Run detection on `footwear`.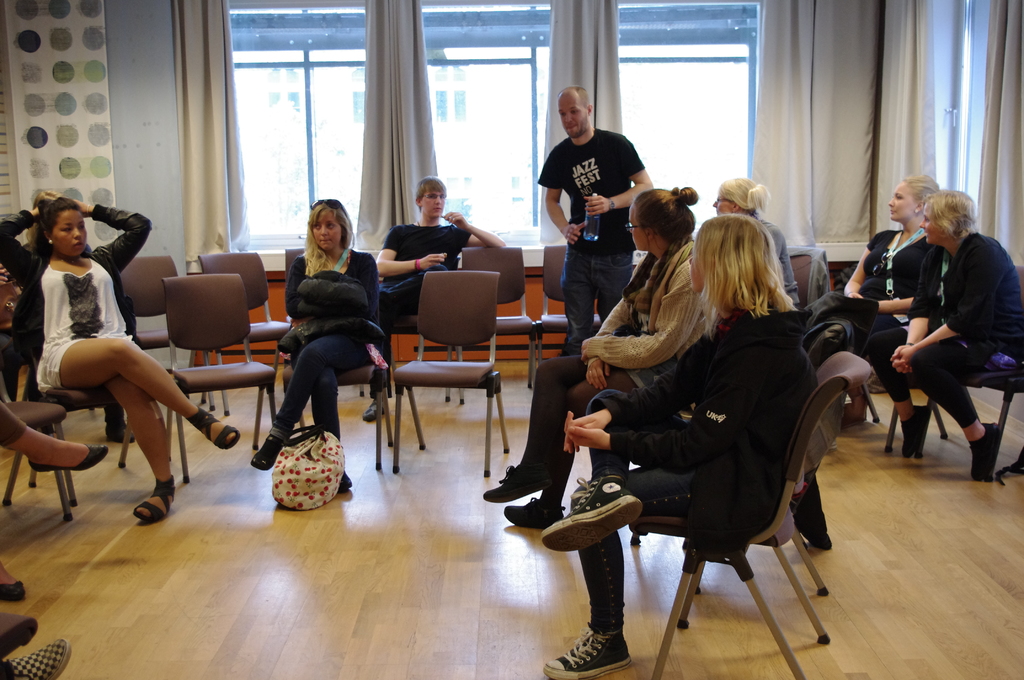
Result: [left=31, top=447, right=108, bottom=474].
